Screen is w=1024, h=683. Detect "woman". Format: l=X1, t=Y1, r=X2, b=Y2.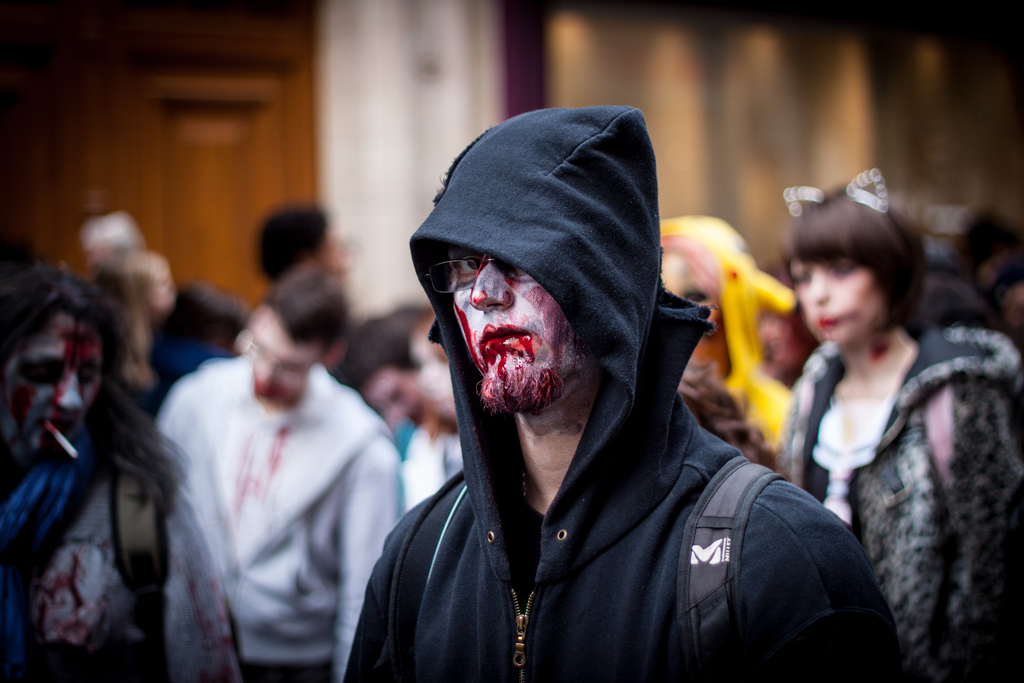
l=753, t=174, r=1000, b=653.
